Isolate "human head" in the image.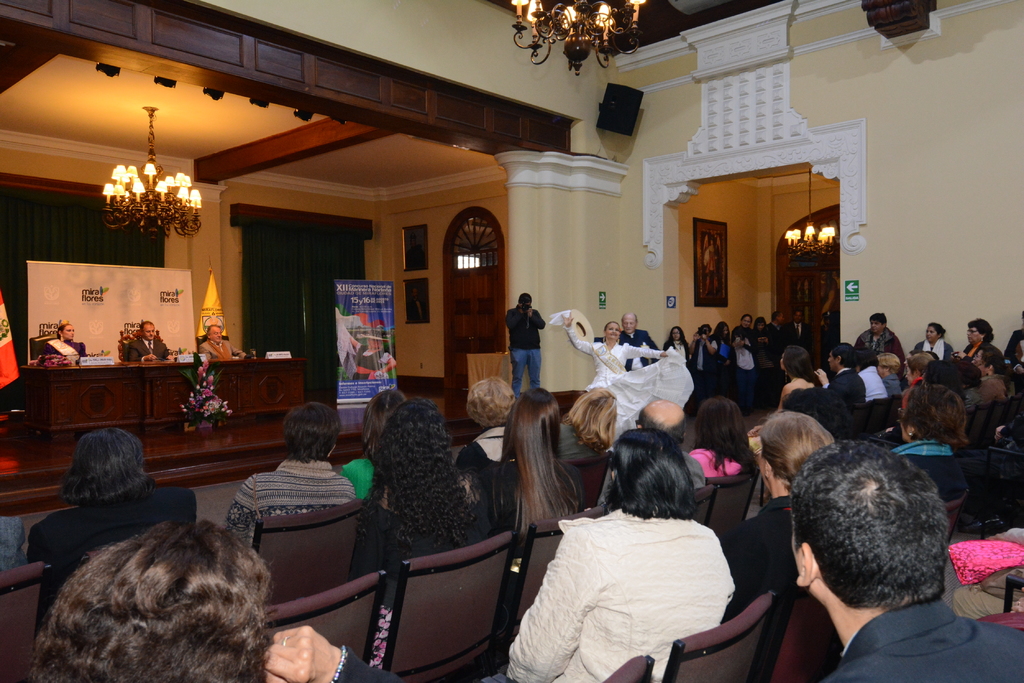
Isolated region: rect(564, 383, 620, 451).
